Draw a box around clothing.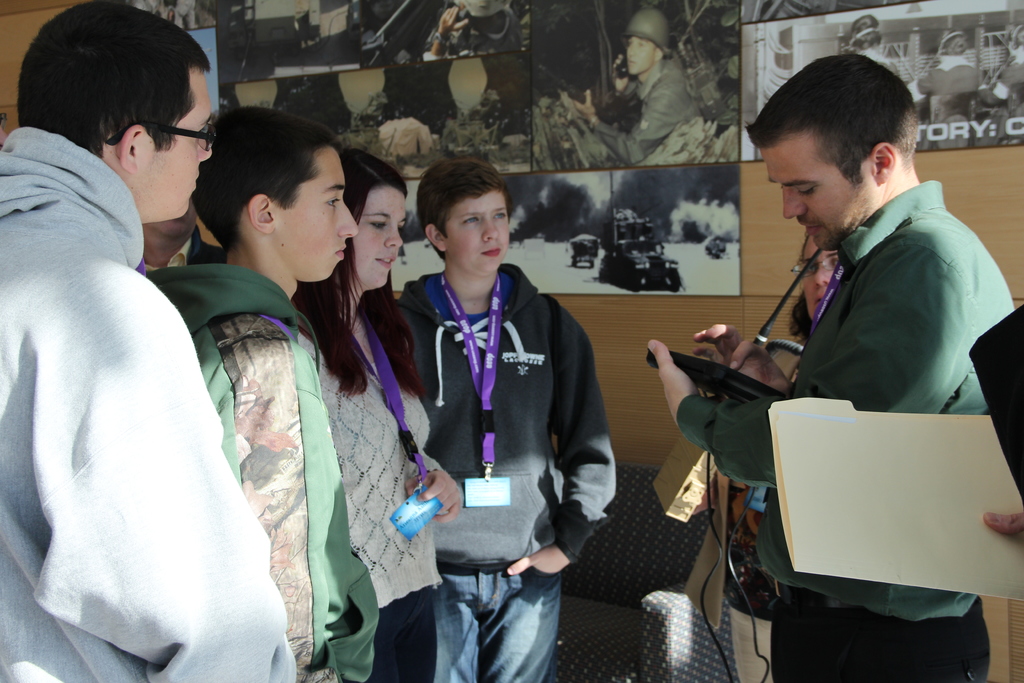
x1=308 y1=302 x2=434 y2=682.
